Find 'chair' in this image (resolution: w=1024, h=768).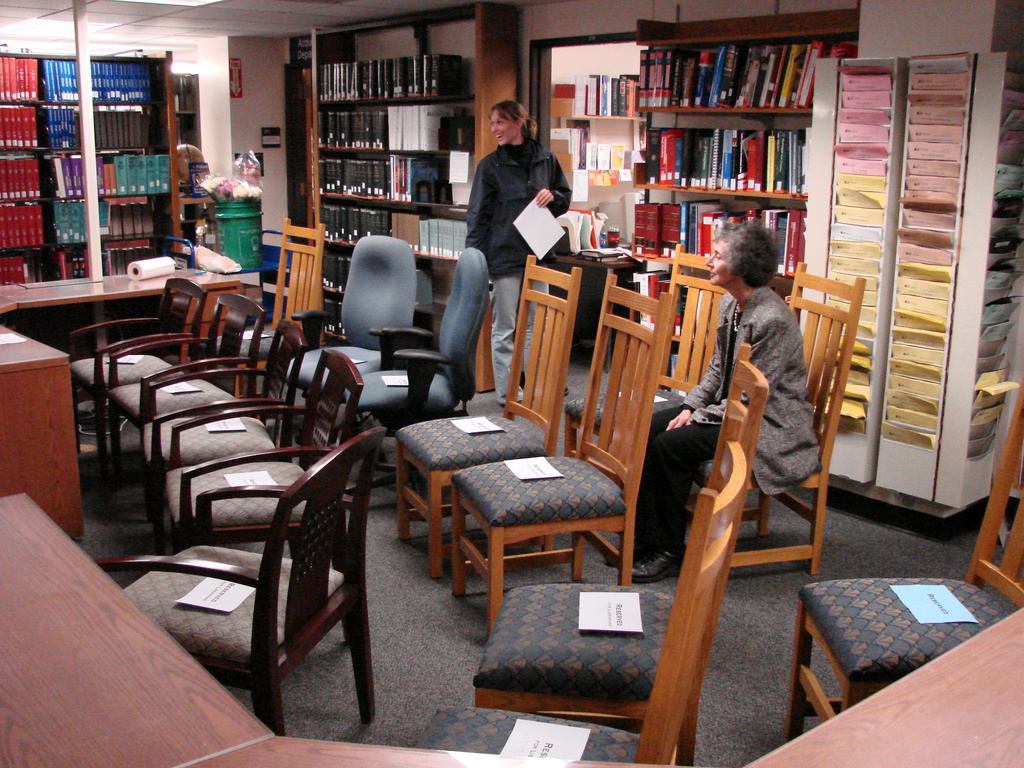
{"x1": 210, "y1": 216, "x2": 328, "y2": 424}.
